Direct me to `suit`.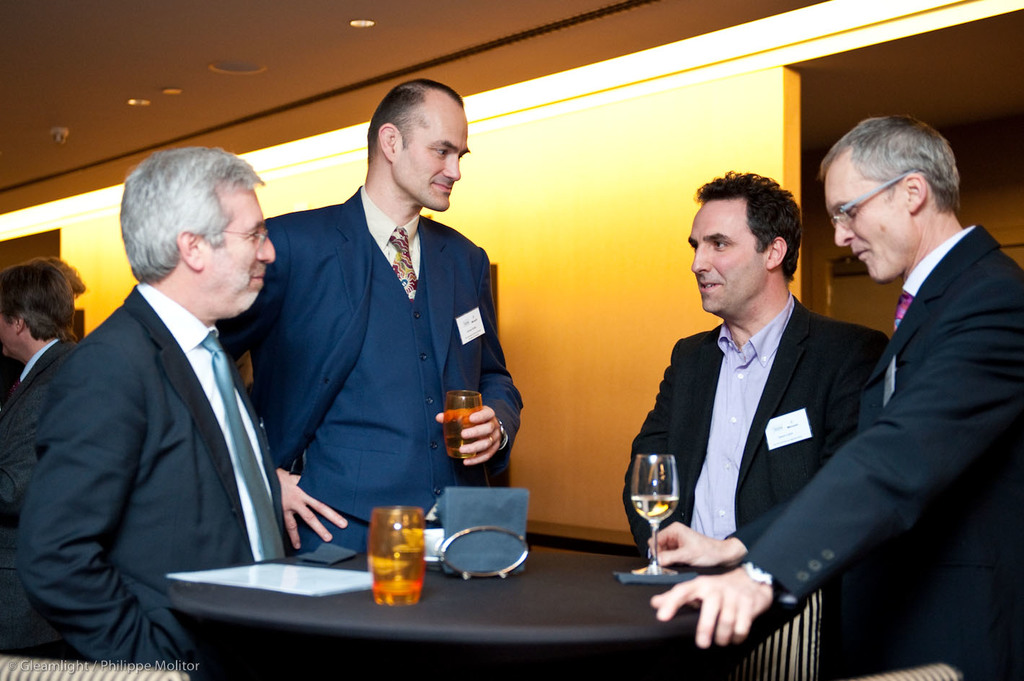
Direction: <bbox>0, 335, 76, 659</bbox>.
